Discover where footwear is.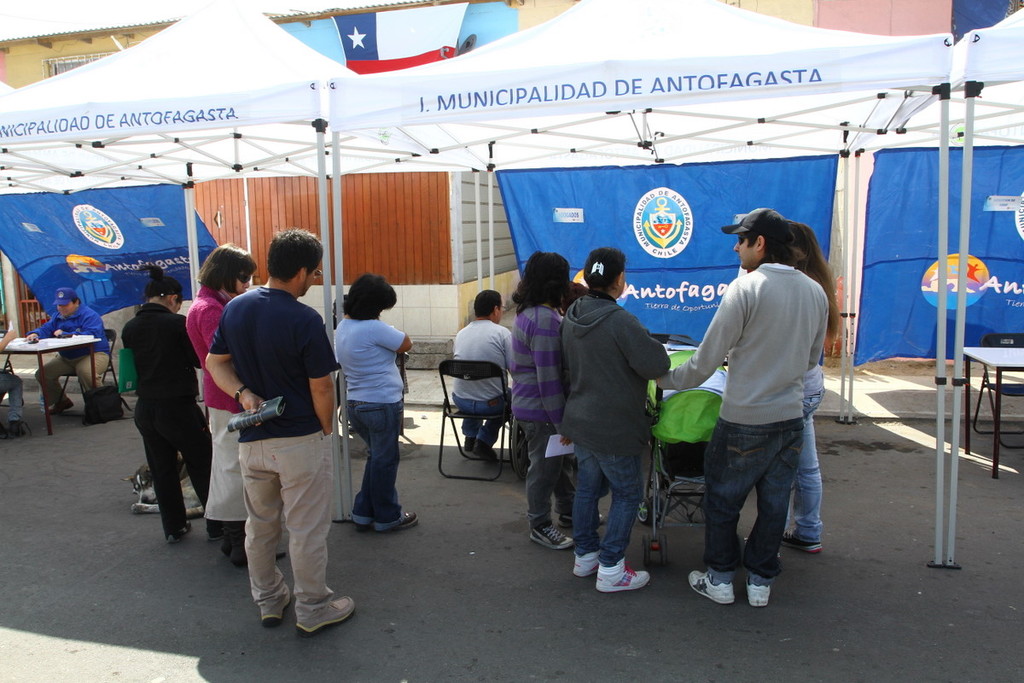
Discovered at bbox=[352, 507, 381, 525].
